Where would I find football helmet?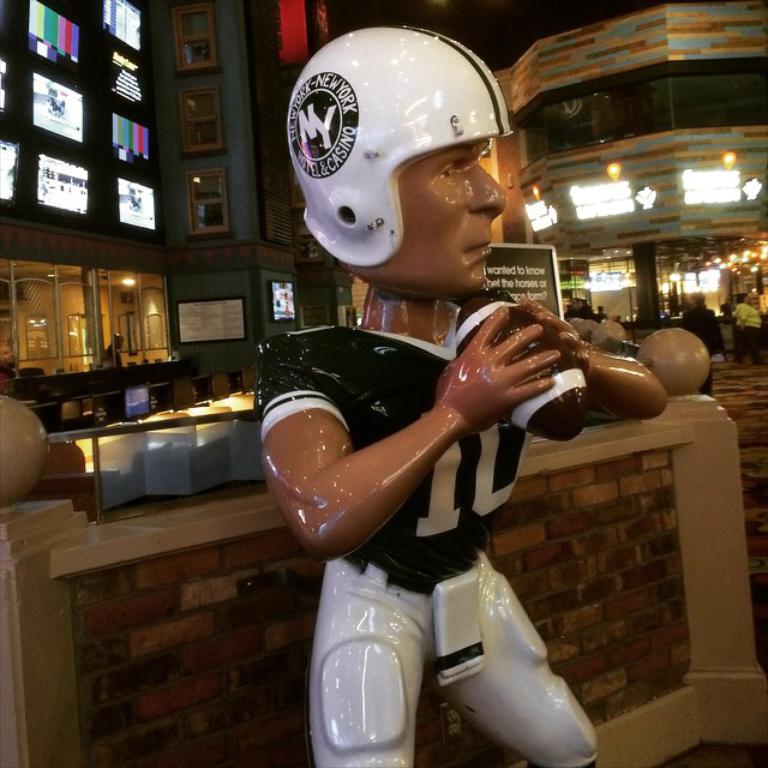
At bbox(288, 34, 522, 246).
